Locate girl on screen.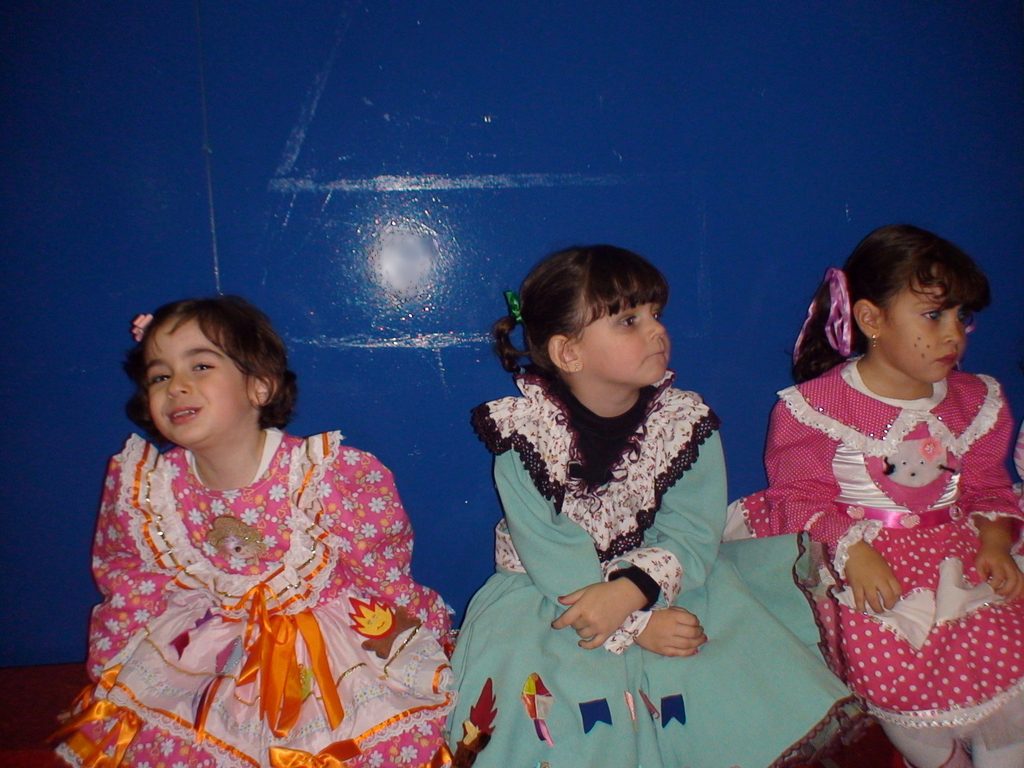
On screen at l=18, t=296, r=457, b=767.
